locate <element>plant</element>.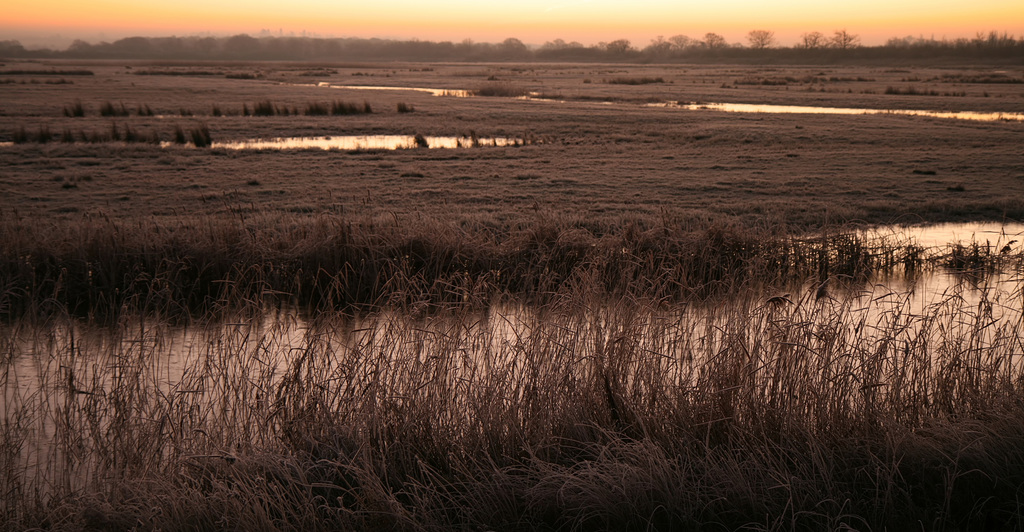
Bounding box: [829,219,884,282].
